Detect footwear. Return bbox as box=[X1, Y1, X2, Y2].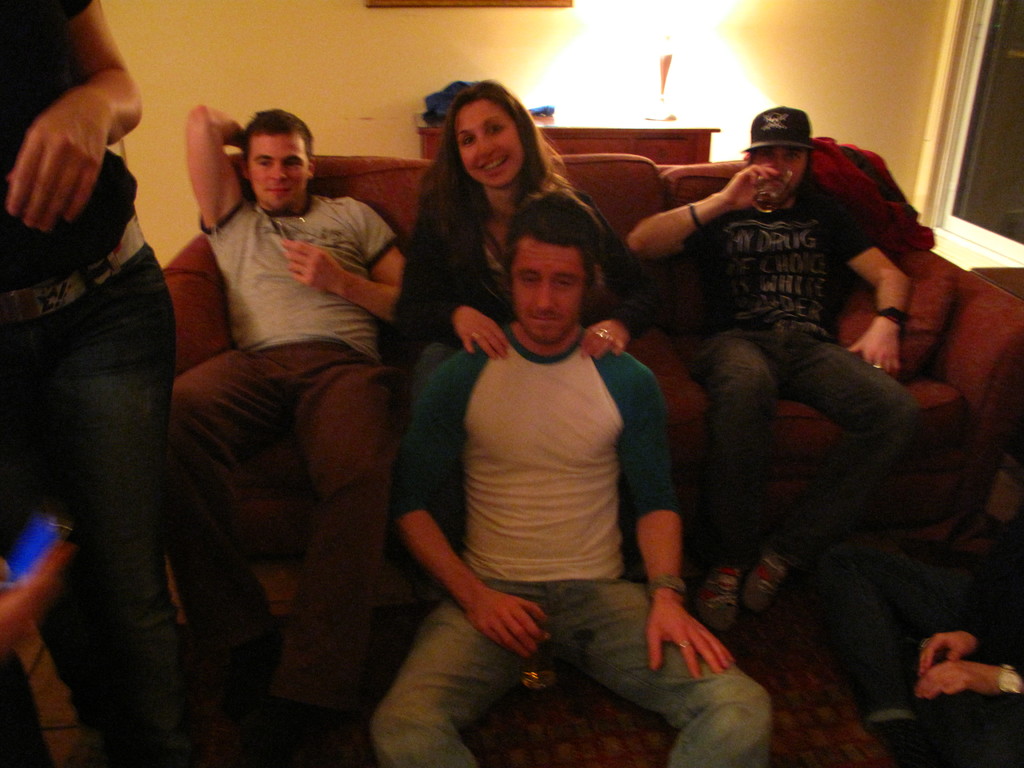
box=[694, 563, 741, 628].
